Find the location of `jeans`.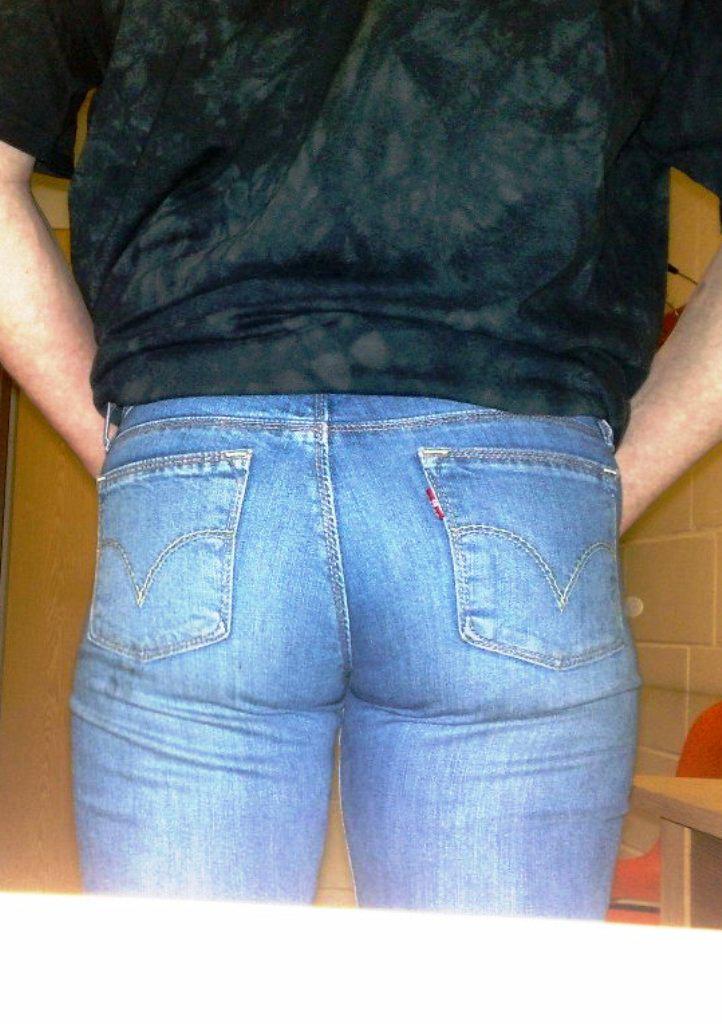
Location: 64:393:645:922.
